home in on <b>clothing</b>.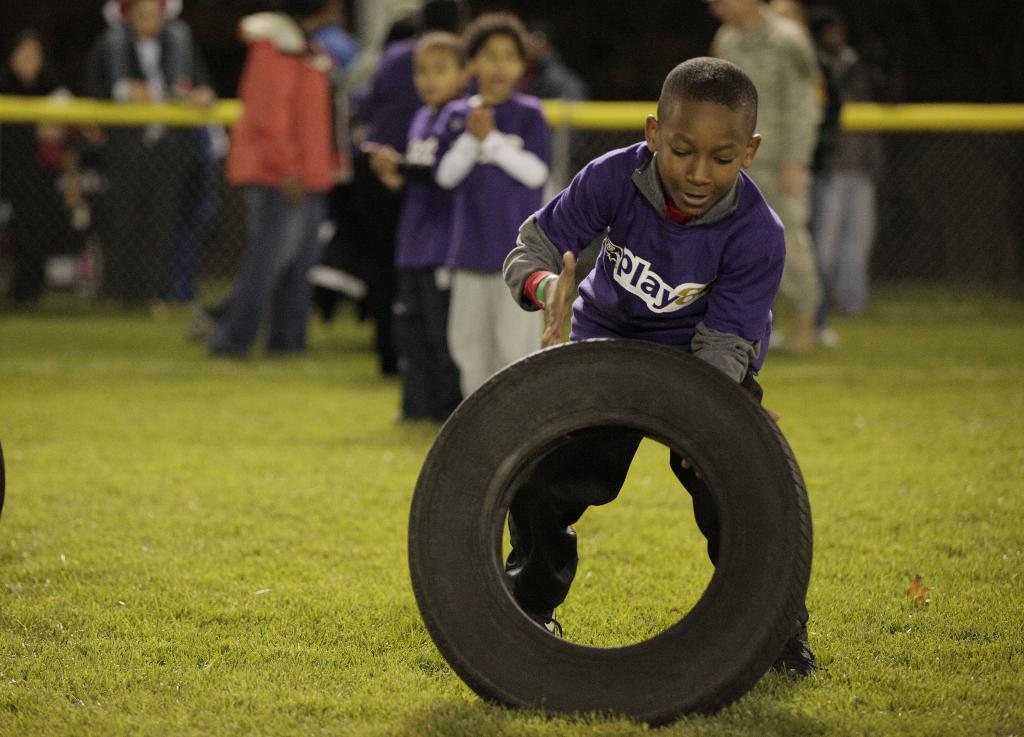
Homed in at {"x1": 202, "y1": 8, "x2": 340, "y2": 349}.
